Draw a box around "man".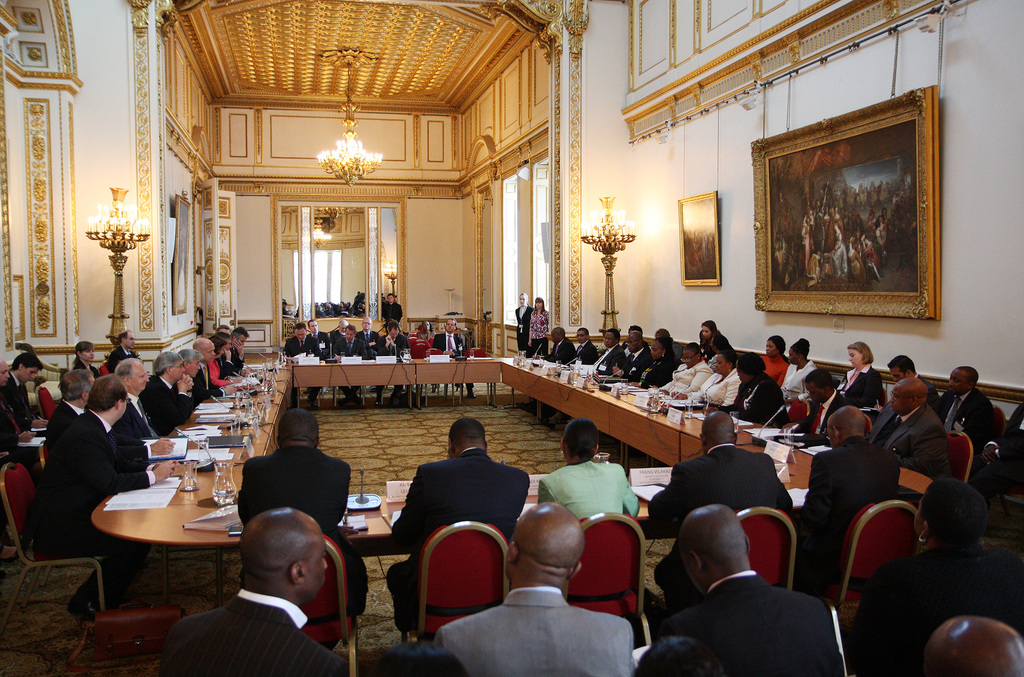
(515,327,577,418).
